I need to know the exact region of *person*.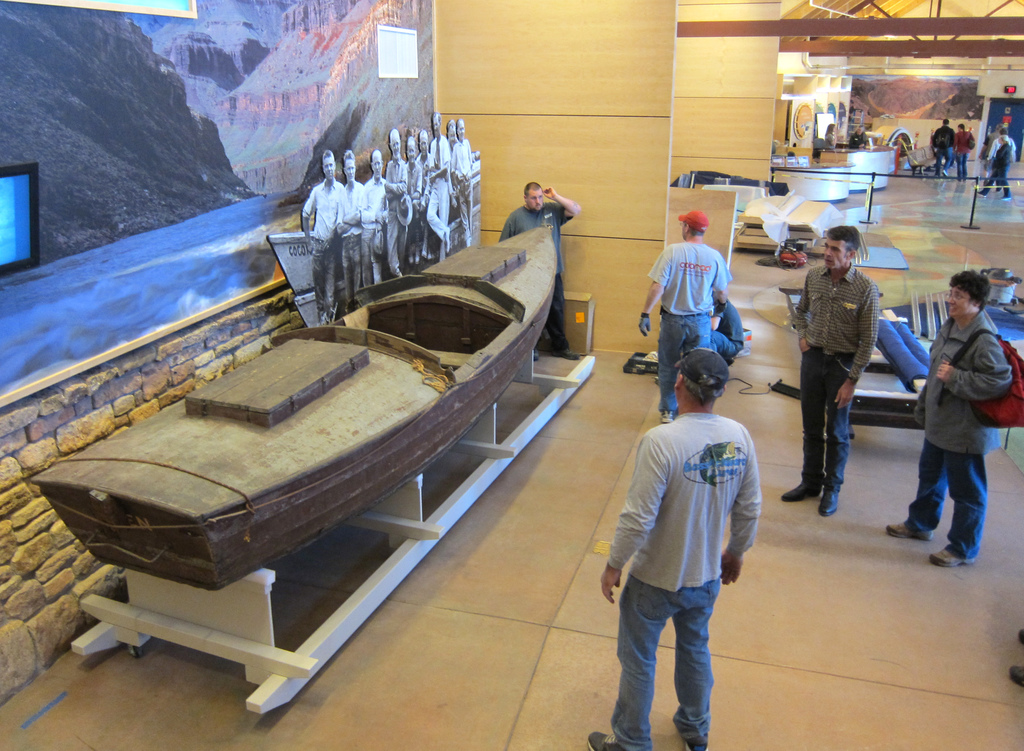
Region: BBox(388, 121, 417, 269).
